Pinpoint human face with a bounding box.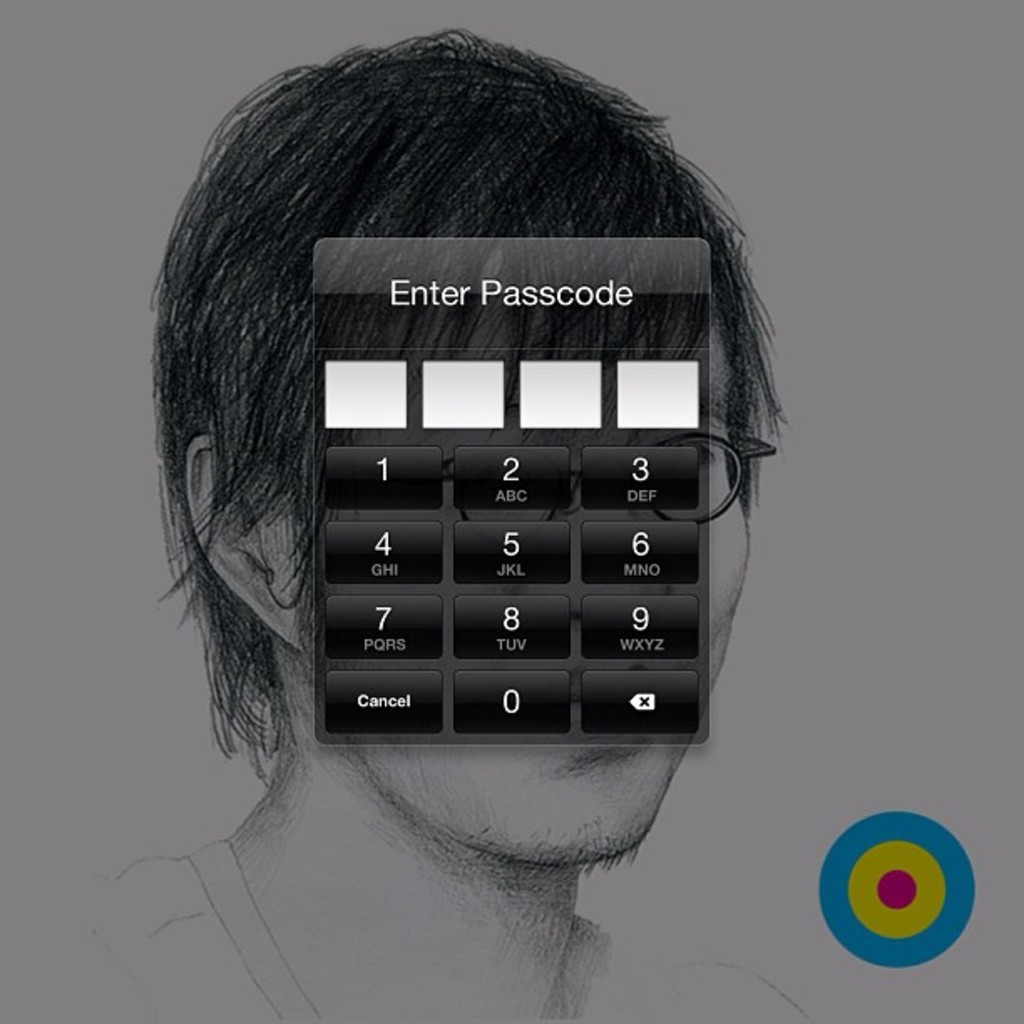
BBox(284, 350, 755, 872).
